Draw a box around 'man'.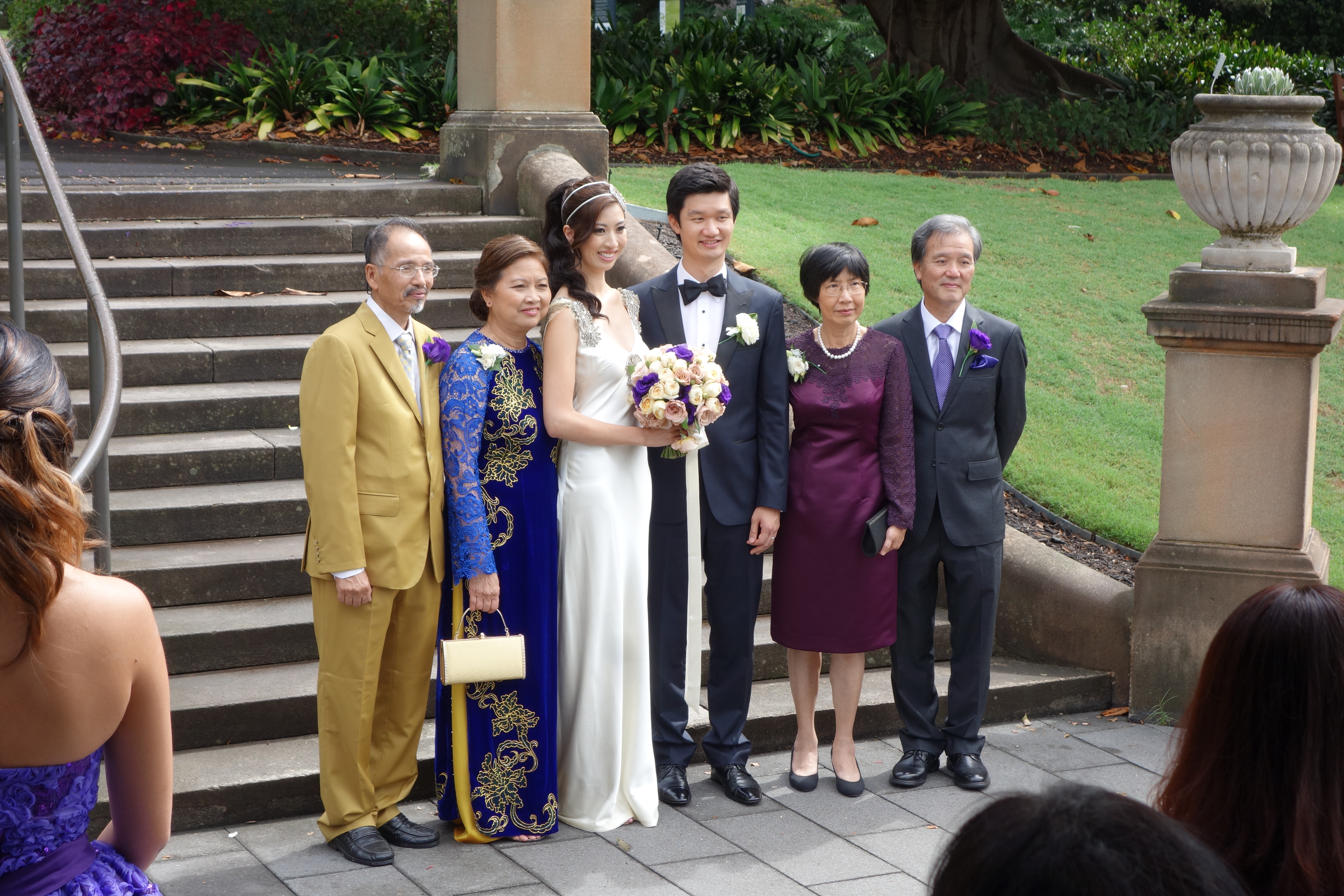
Rect(68, 47, 112, 213).
